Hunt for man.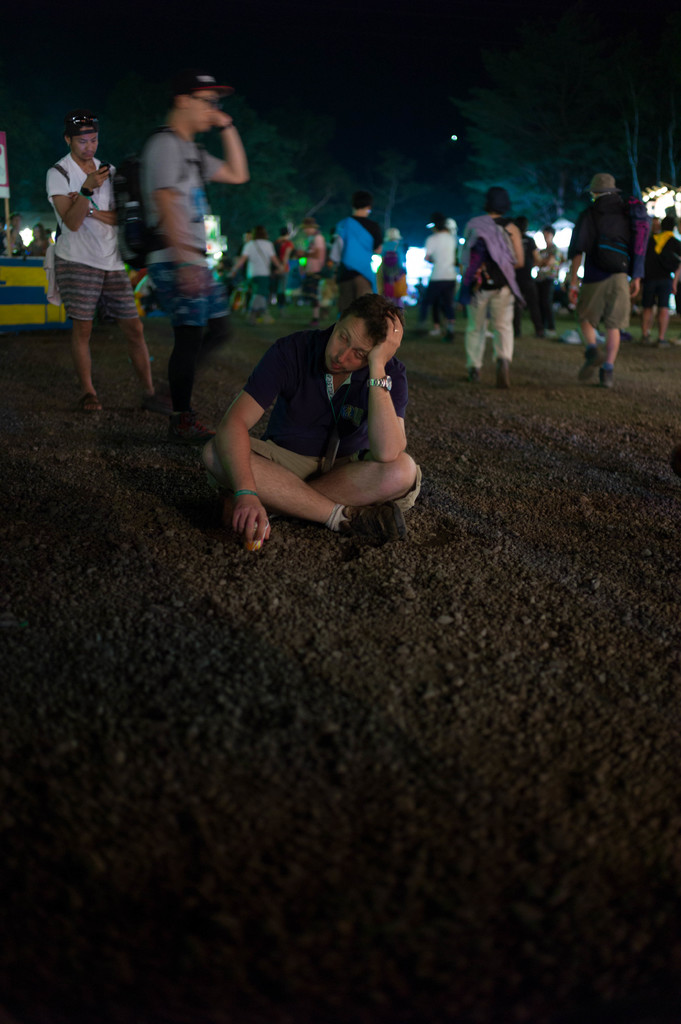
Hunted down at (645, 216, 680, 343).
